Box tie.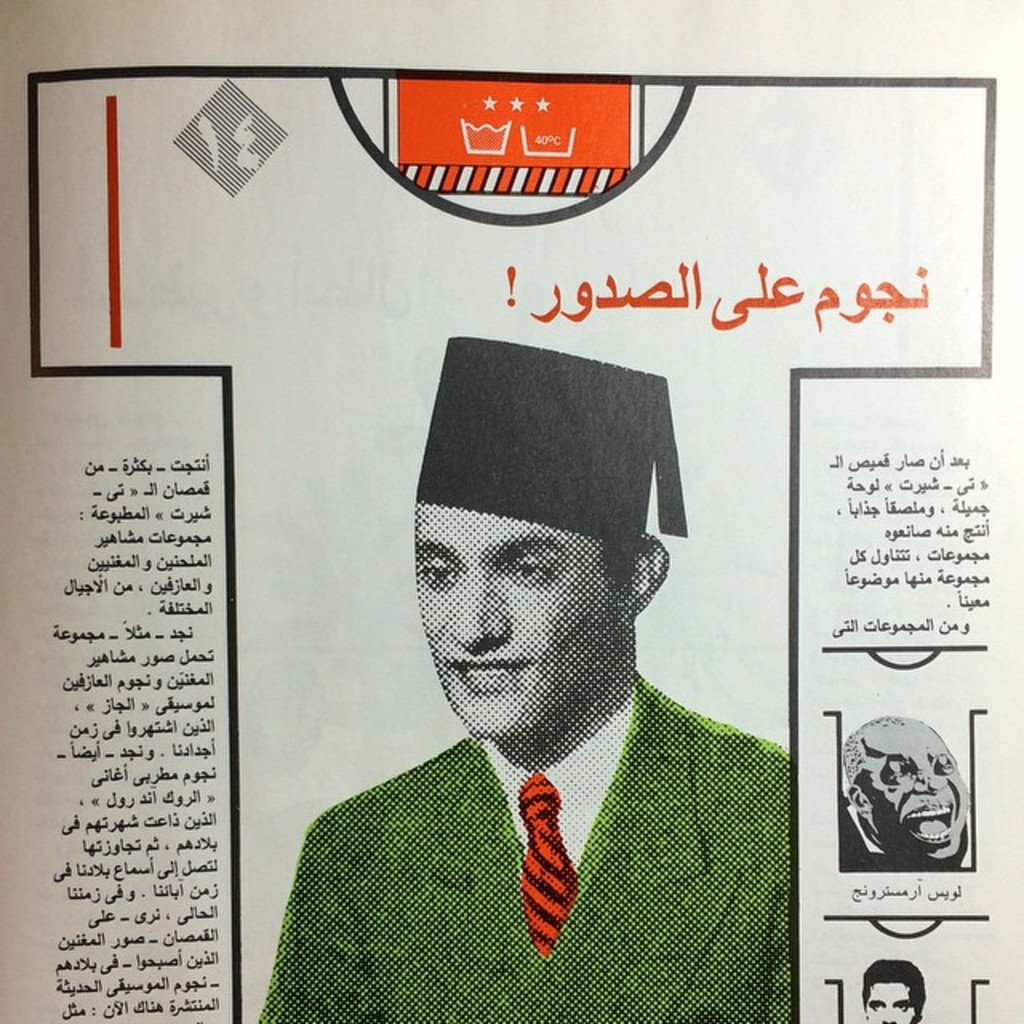
{"x1": 504, "y1": 779, "x2": 594, "y2": 958}.
